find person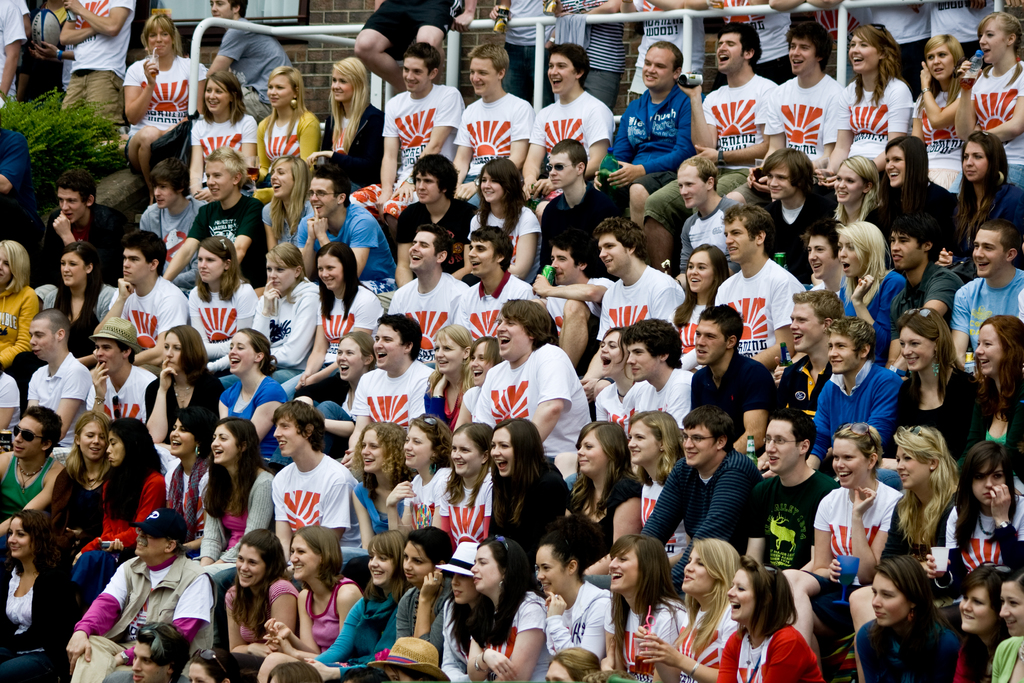
(x1=343, y1=309, x2=434, y2=459)
